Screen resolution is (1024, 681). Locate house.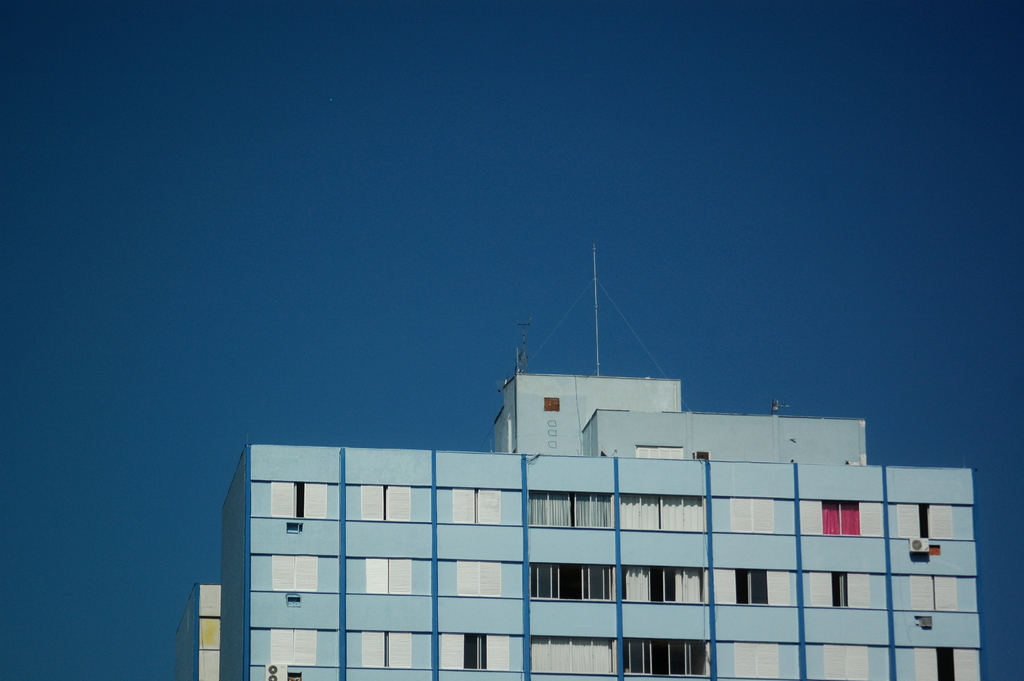
[520, 371, 690, 680].
